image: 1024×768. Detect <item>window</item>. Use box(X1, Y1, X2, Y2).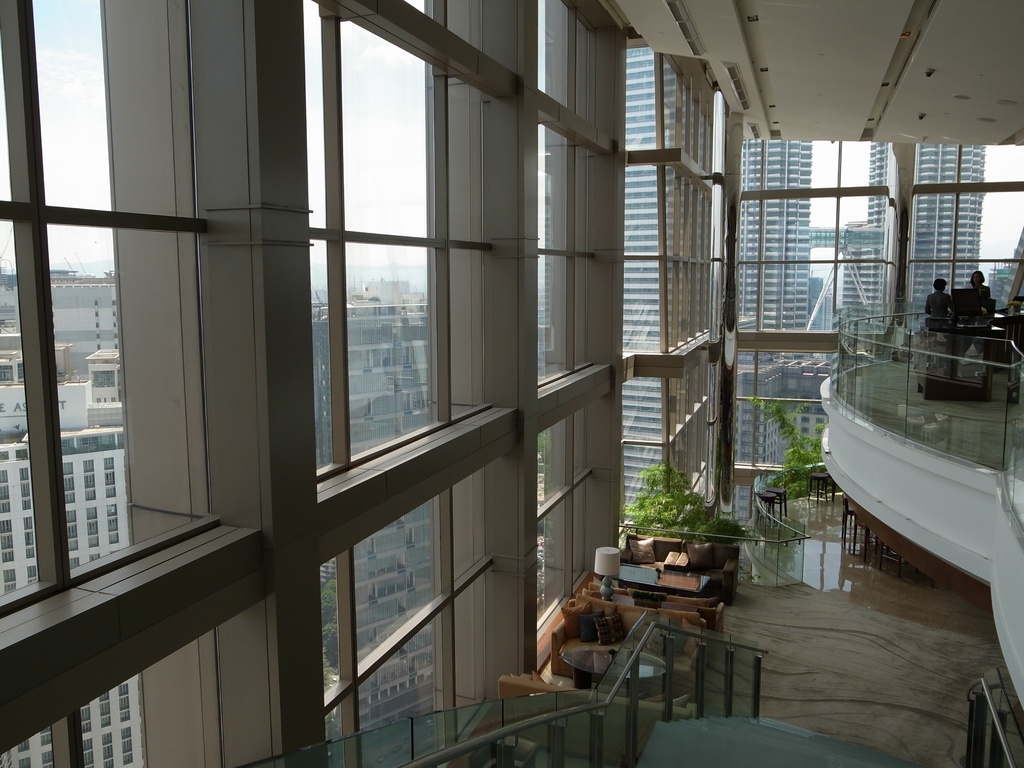
box(42, 726, 55, 749).
